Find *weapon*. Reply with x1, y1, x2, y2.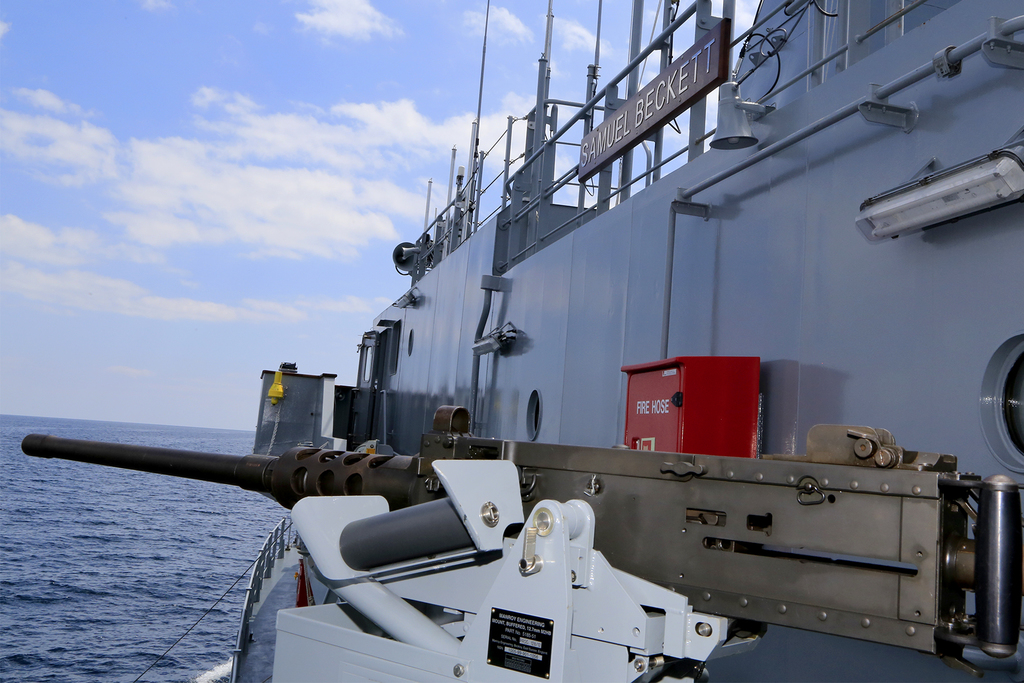
22, 400, 504, 511.
